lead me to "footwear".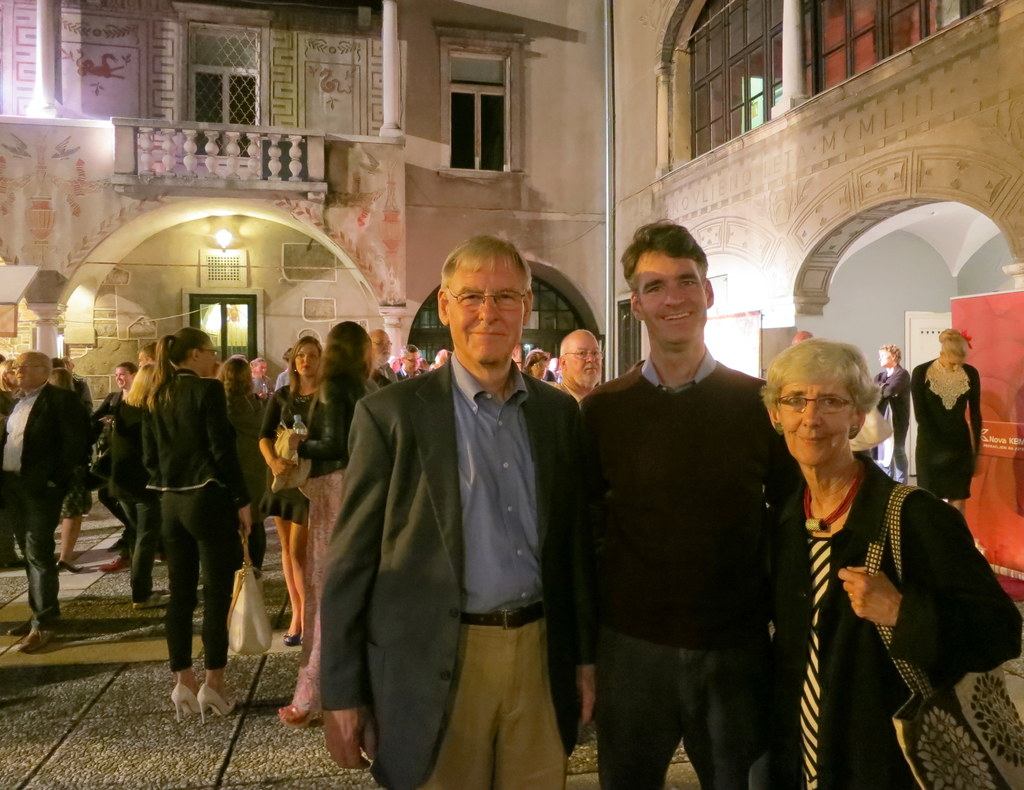
Lead to pyautogui.locateOnScreen(56, 560, 78, 574).
